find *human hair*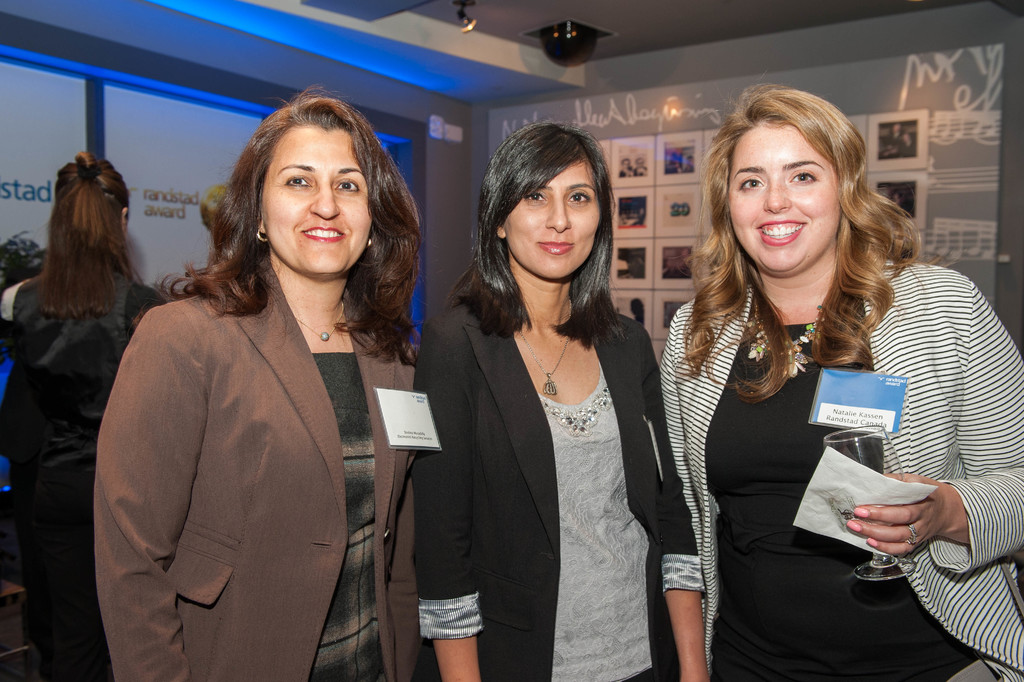
Rect(450, 119, 624, 354)
